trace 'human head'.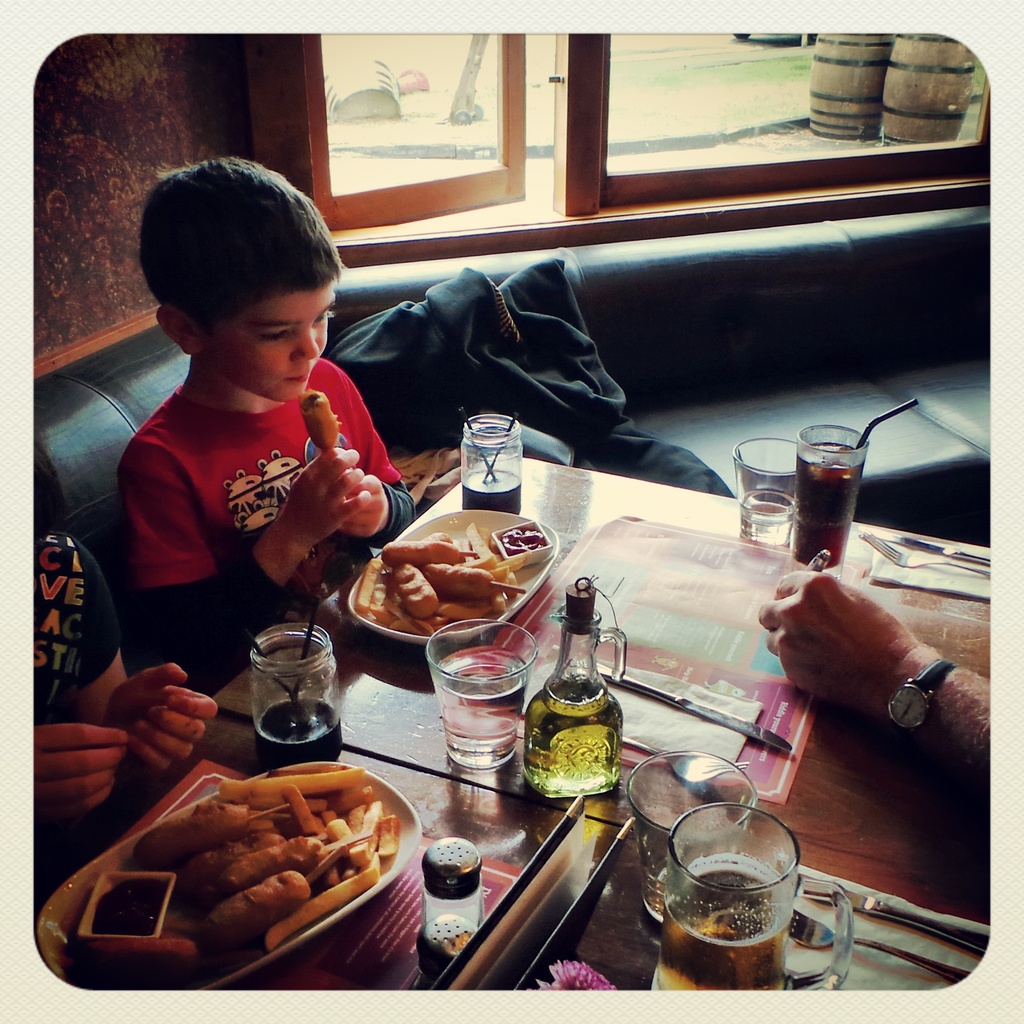
Traced to {"left": 129, "top": 156, "right": 348, "bottom": 407}.
